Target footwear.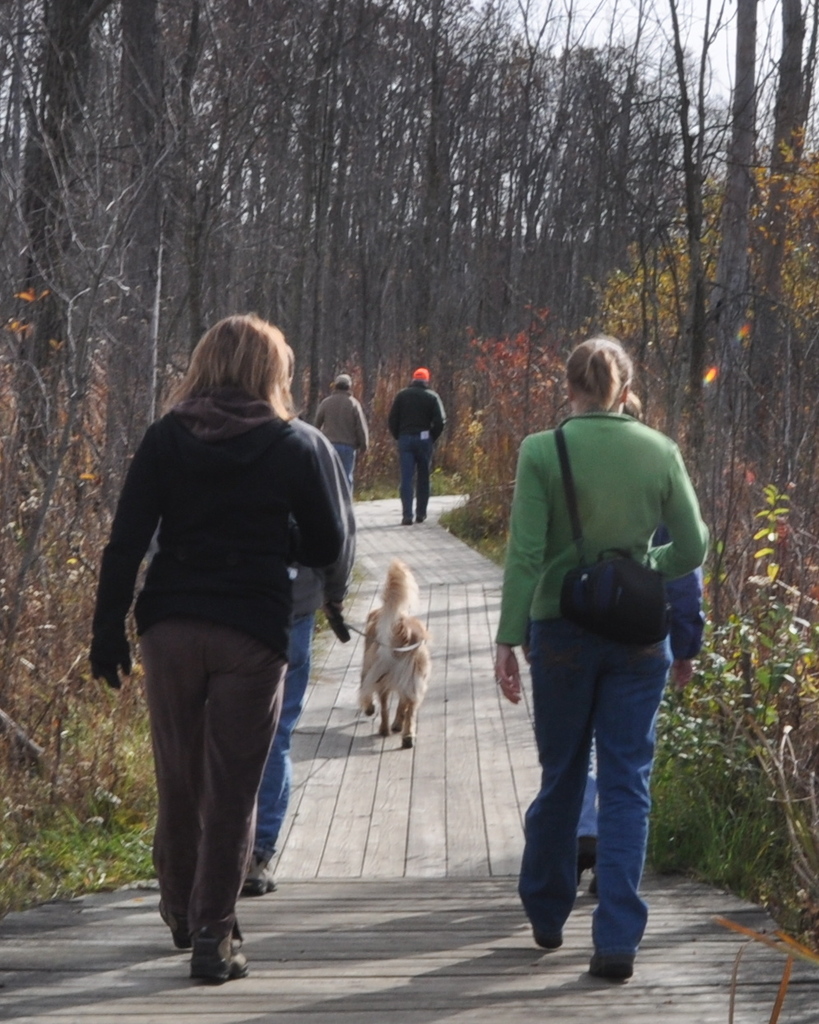
Target region: {"left": 582, "top": 943, "right": 632, "bottom": 978}.
